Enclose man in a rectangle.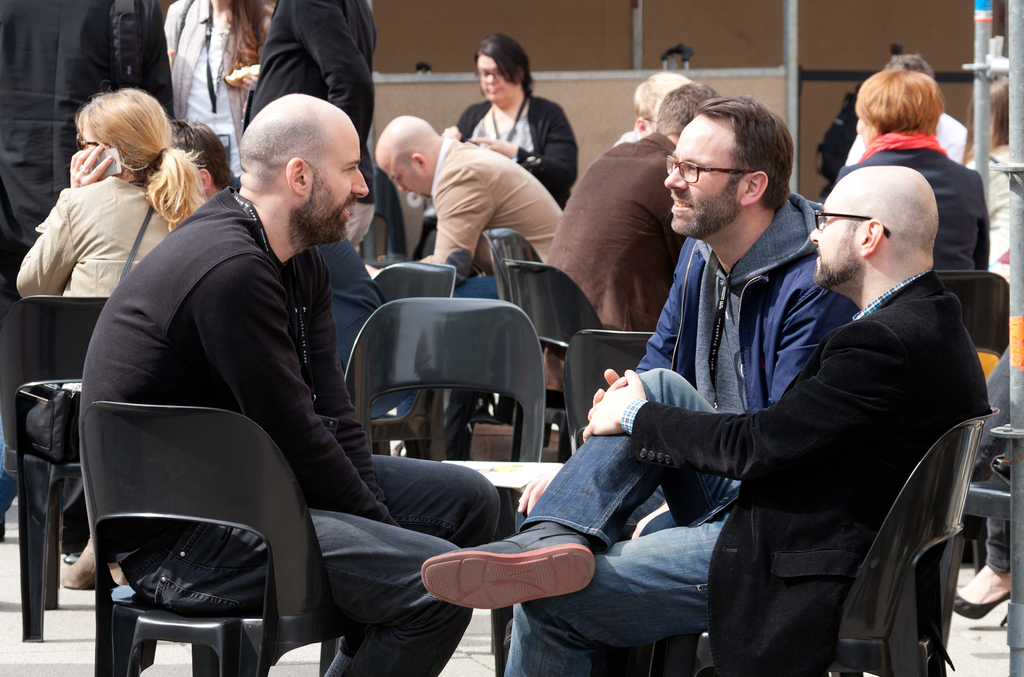
crop(536, 82, 732, 390).
